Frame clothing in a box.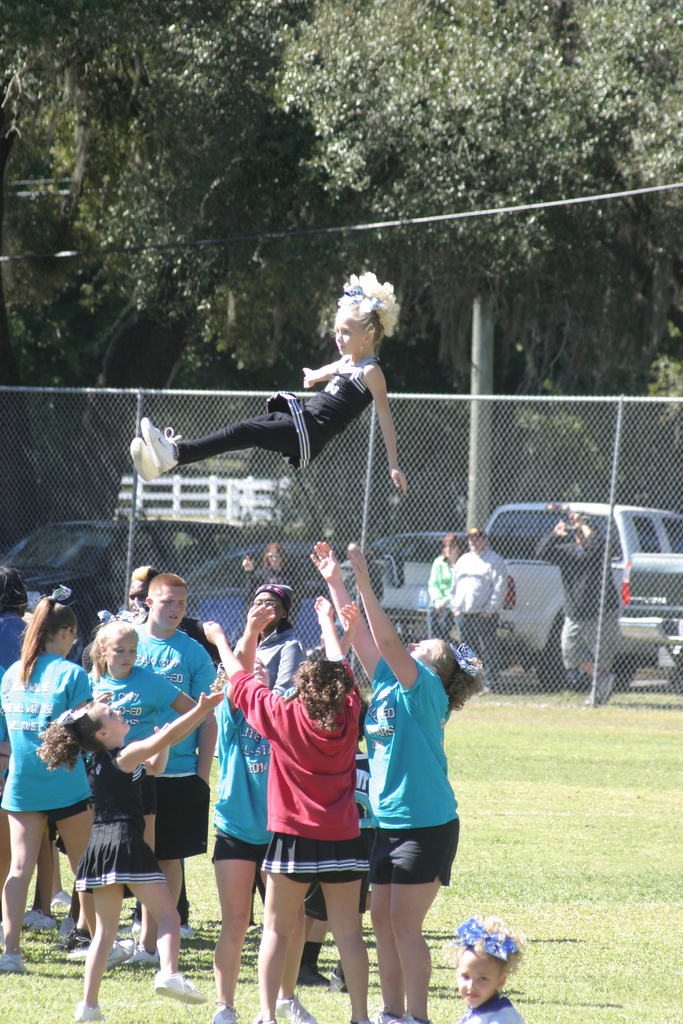
box=[204, 619, 311, 863].
